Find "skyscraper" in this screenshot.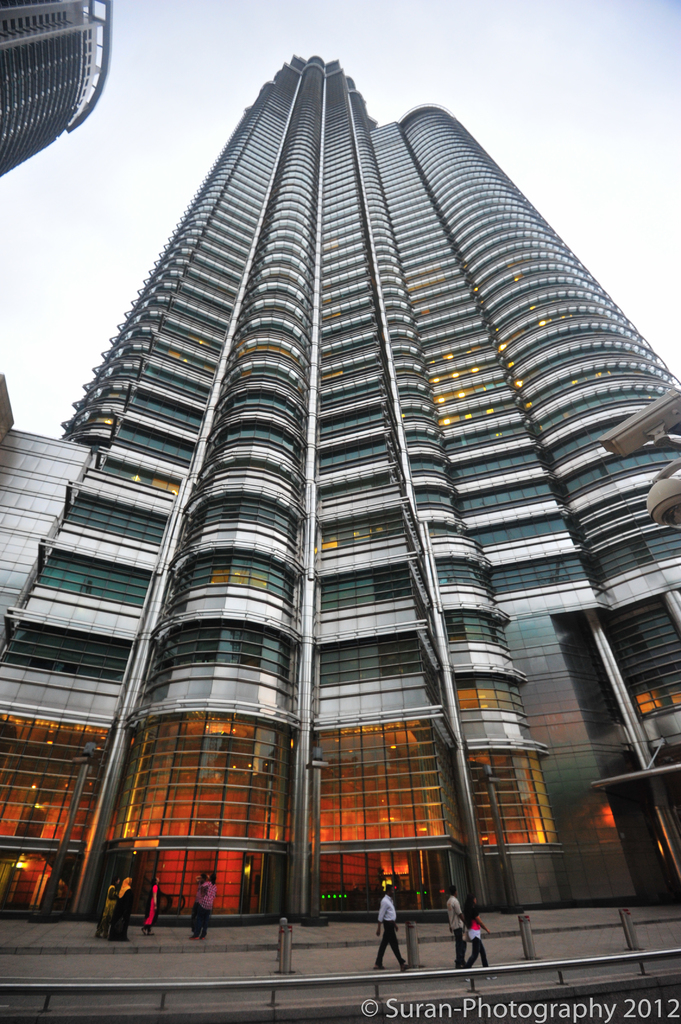
The bounding box for "skyscraper" is BBox(0, 52, 680, 929).
